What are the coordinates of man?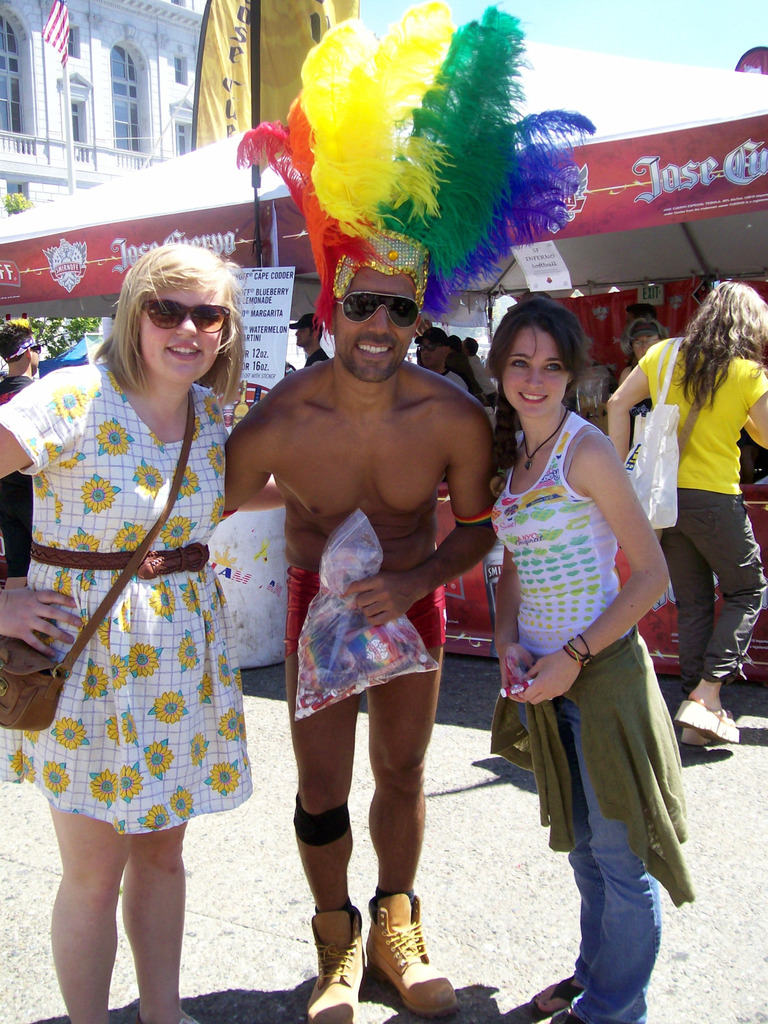
(292, 310, 332, 366).
